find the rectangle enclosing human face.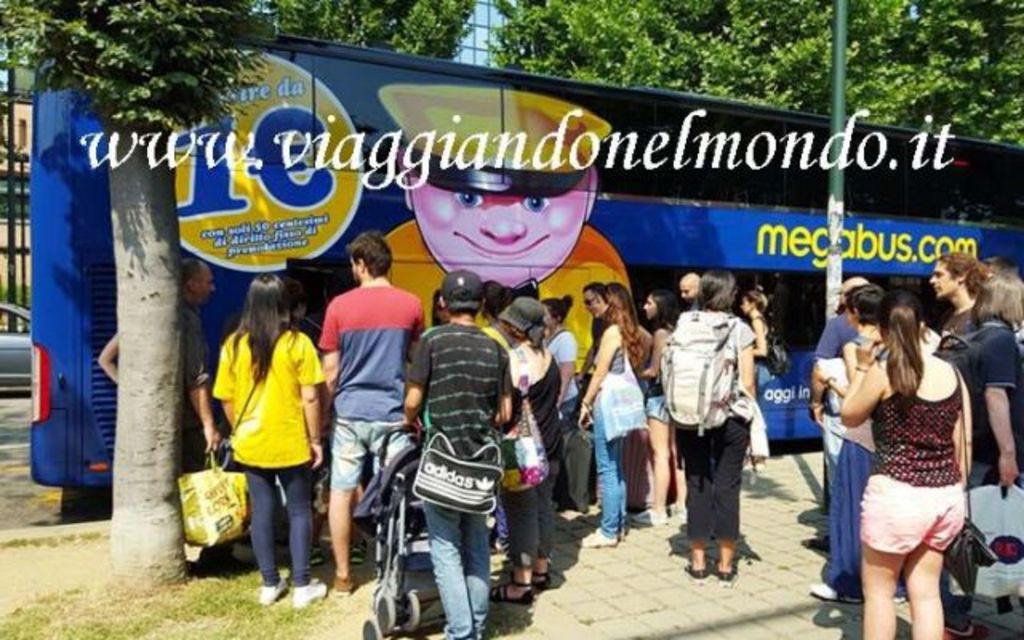
bbox(416, 184, 586, 283).
